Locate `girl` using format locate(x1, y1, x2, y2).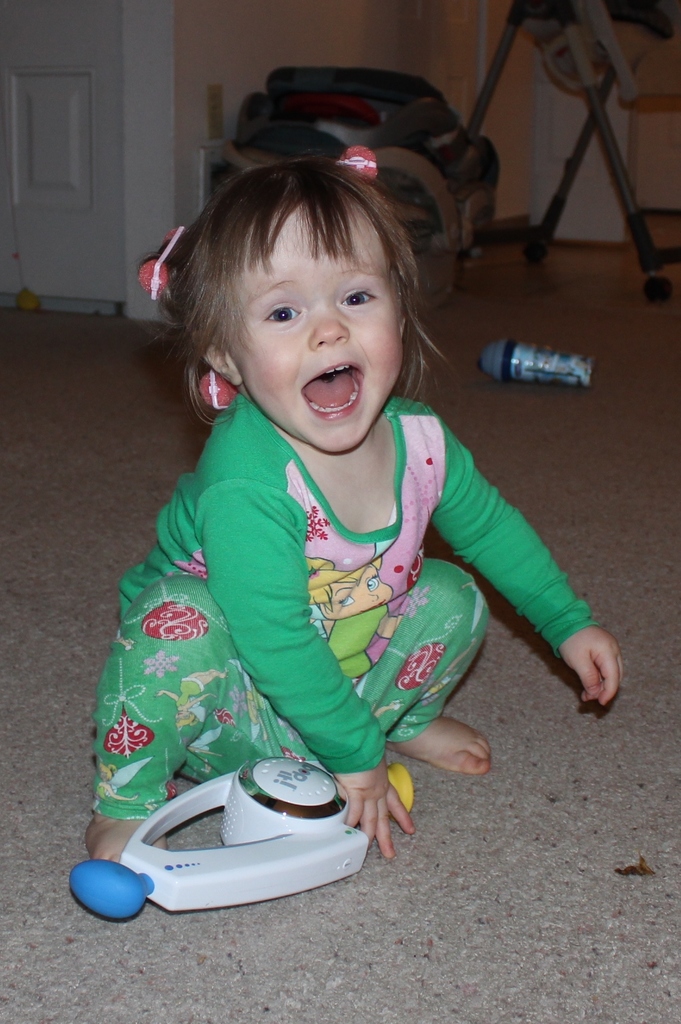
locate(80, 141, 626, 866).
